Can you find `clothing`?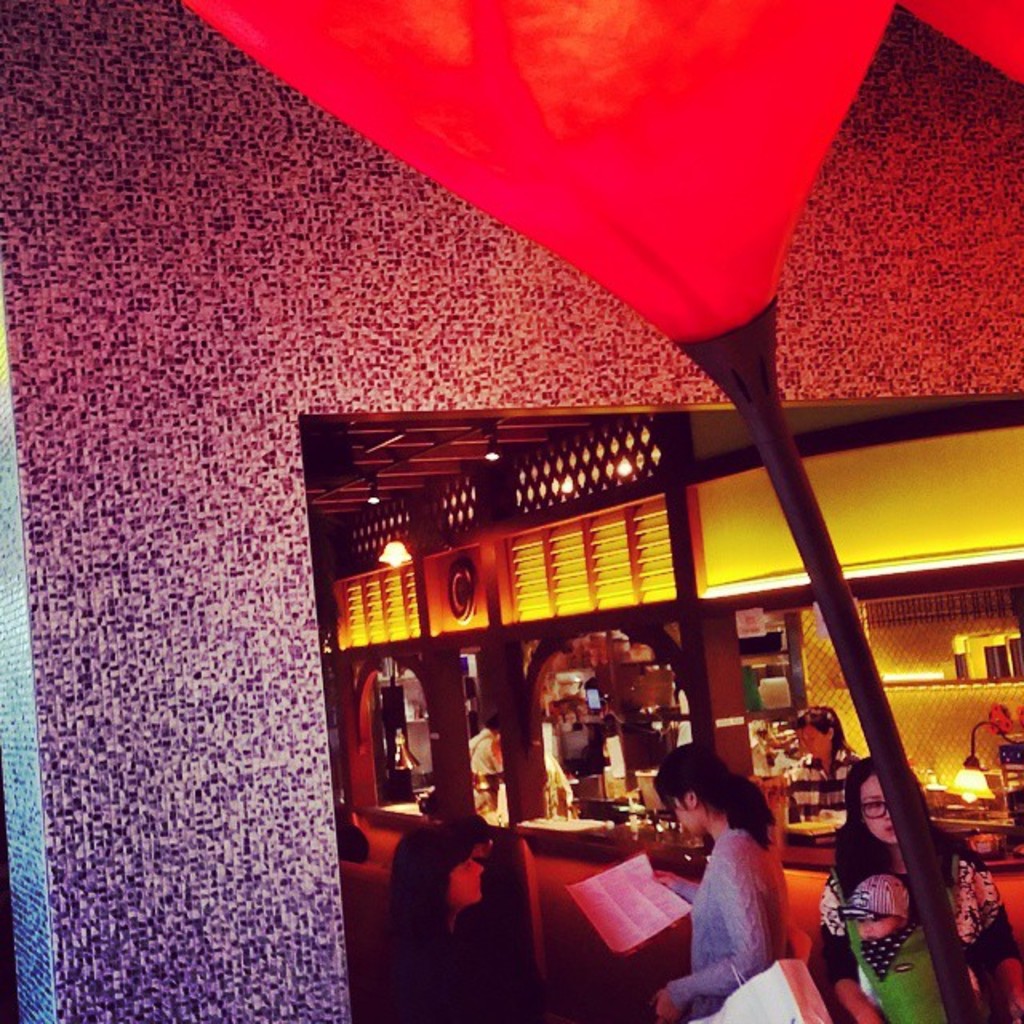
Yes, bounding box: (x1=664, y1=830, x2=792, y2=1022).
